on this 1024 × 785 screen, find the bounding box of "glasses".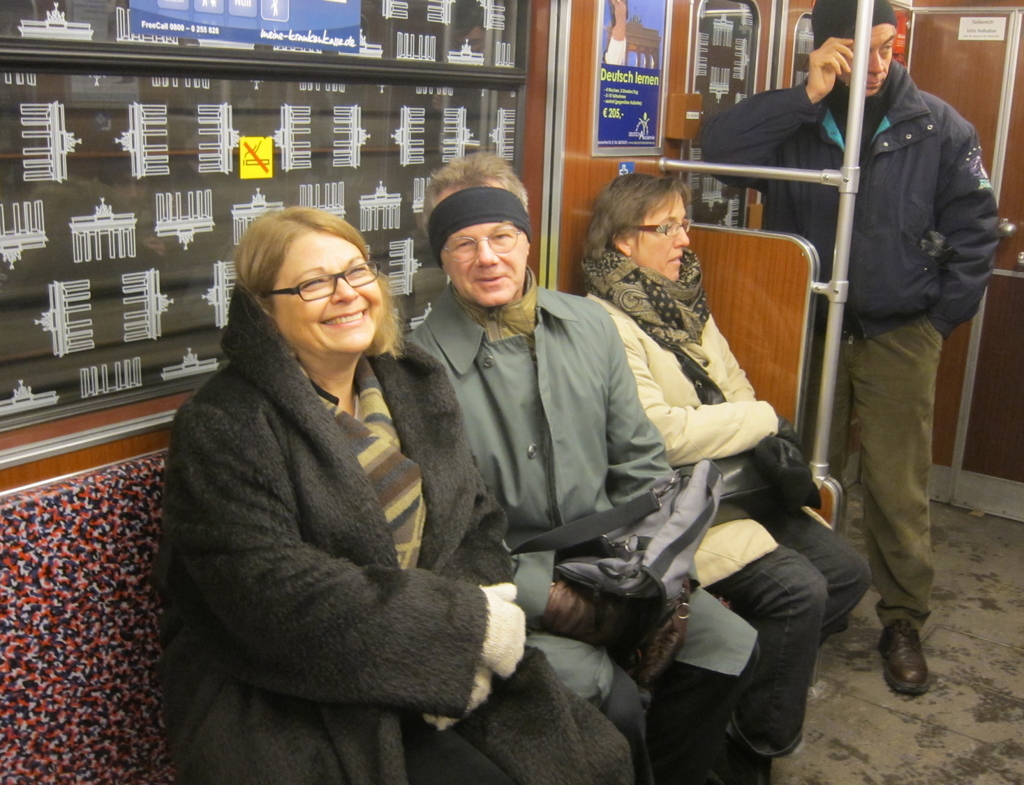
Bounding box: [246,263,381,310].
